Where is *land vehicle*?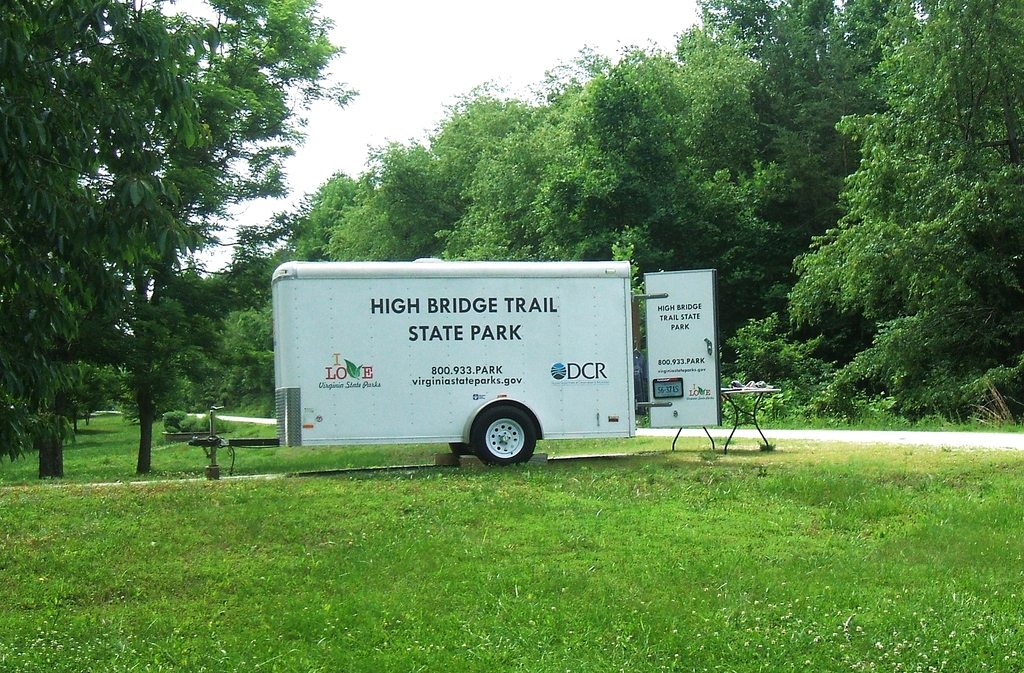
region(186, 260, 716, 469).
